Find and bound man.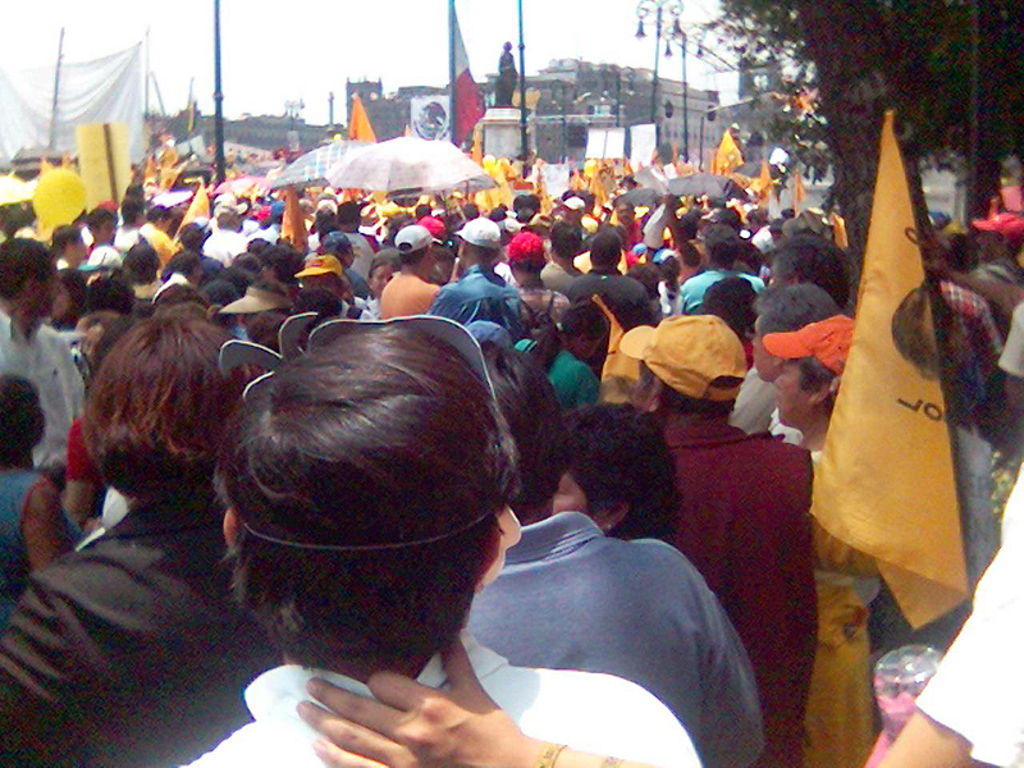
Bound: <bbox>0, 307, 280, 767</bbox>.
